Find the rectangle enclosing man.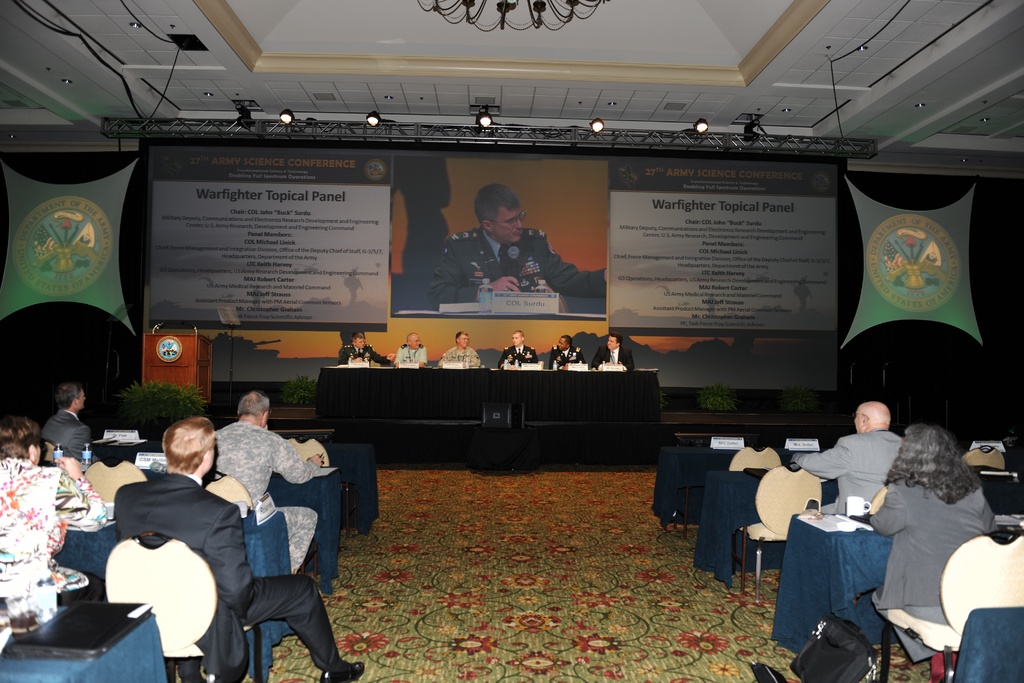
locate(433, 190, 595, 314).
